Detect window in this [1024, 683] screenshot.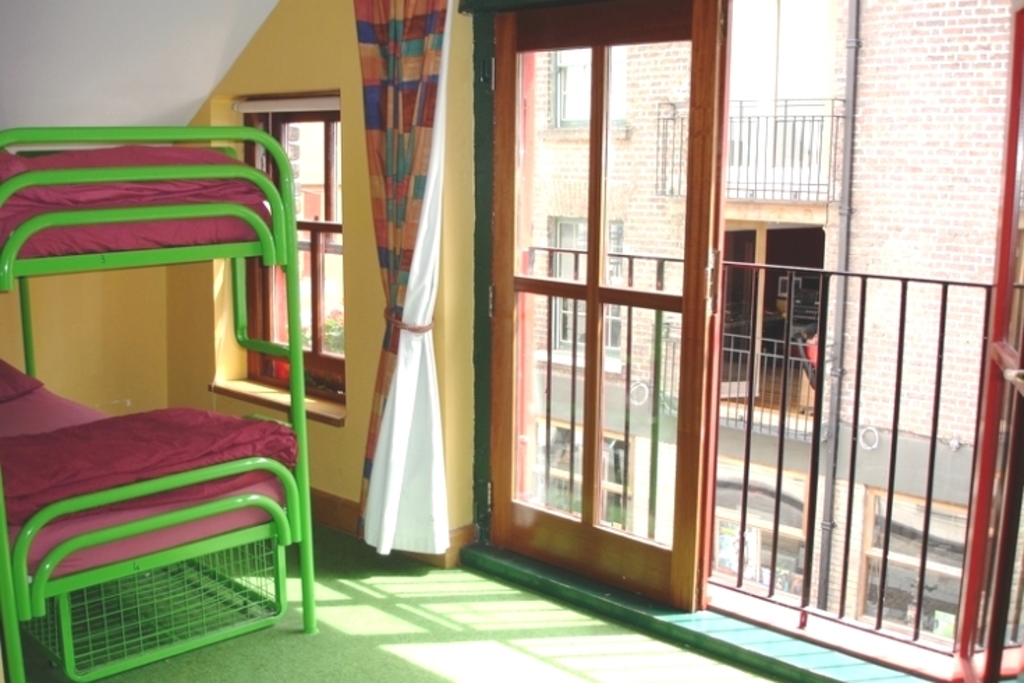
Detection: 704, 485, 797, 604.
